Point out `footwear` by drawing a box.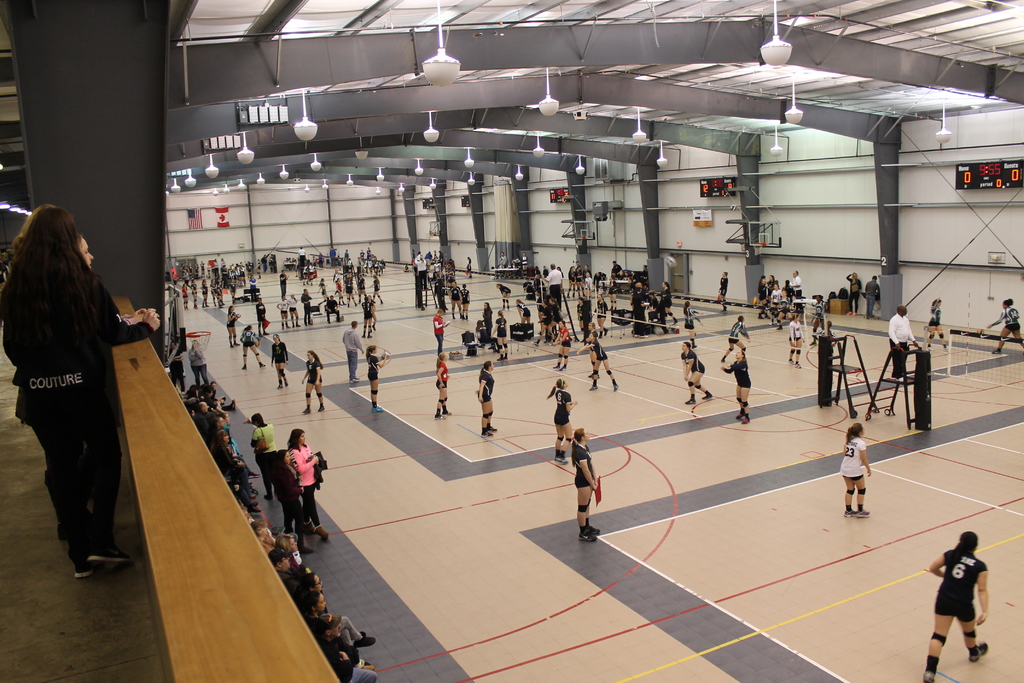
(357, 303, 358, 309).
